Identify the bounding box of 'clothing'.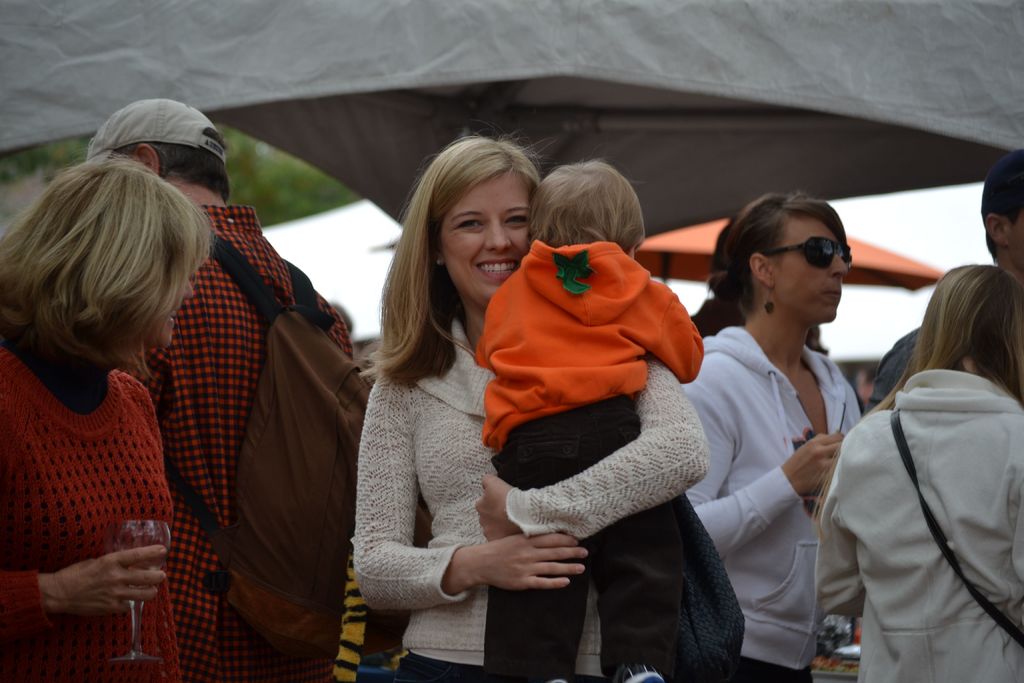
region(428, 239, 742, 674).
